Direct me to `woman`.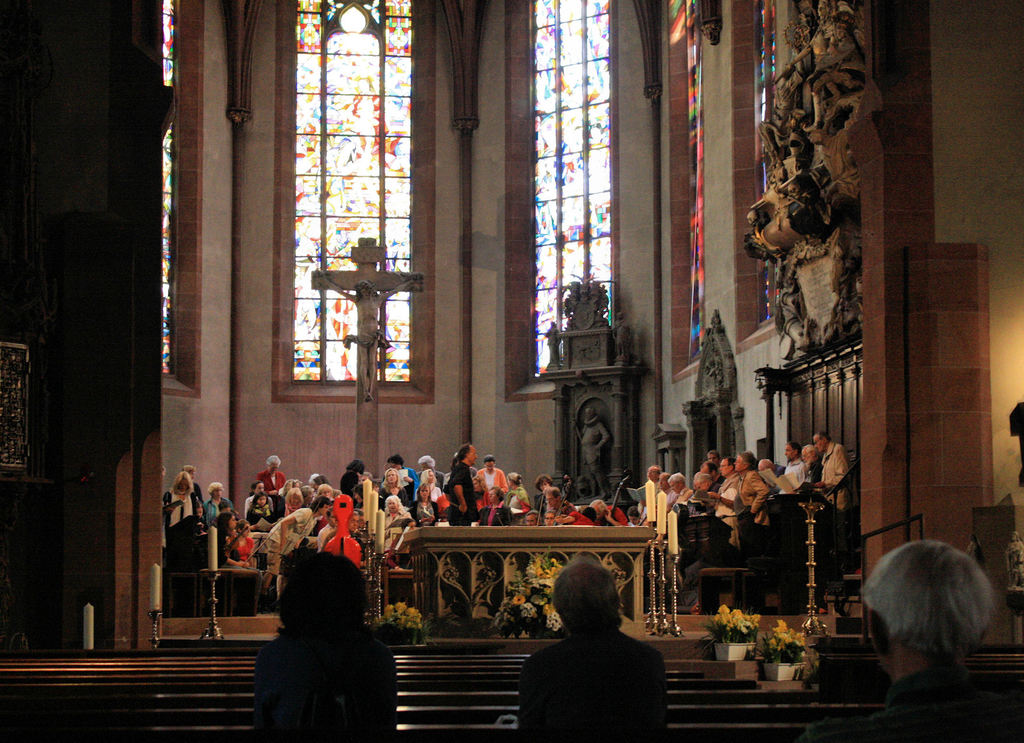
Direction: {"left": 529, "top": 473, "right": 555, "bottom": 525}.
